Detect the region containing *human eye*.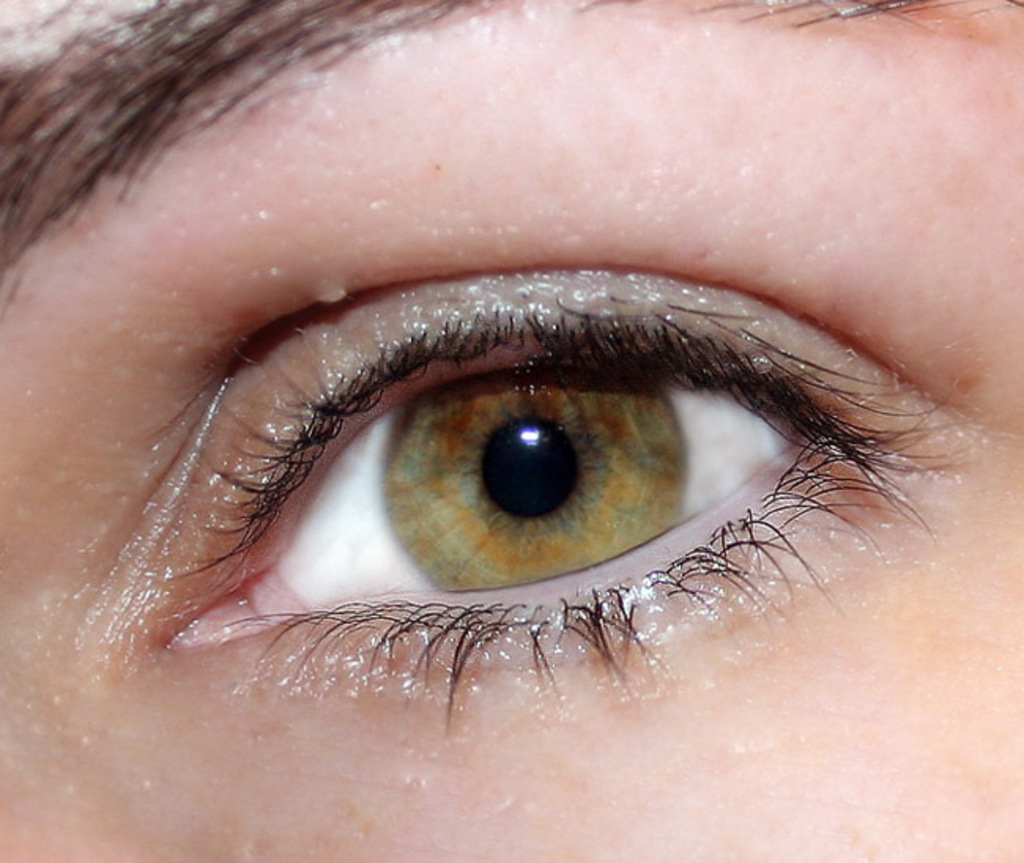
<box>66,227,999,813</box>.
